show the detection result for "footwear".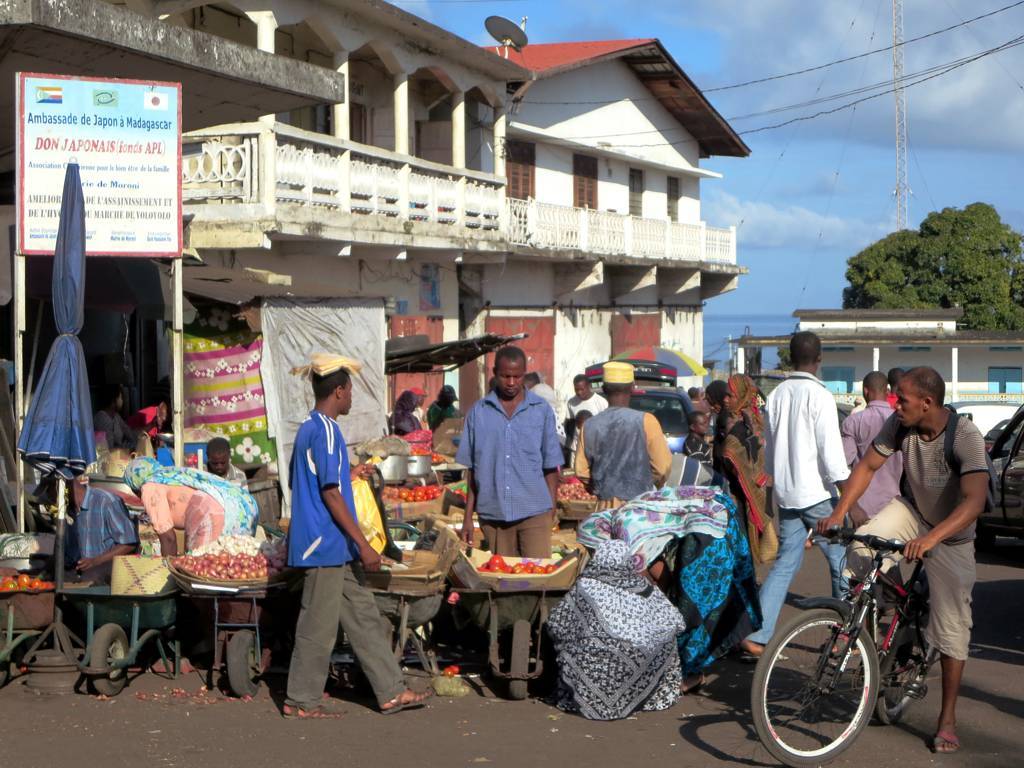
l=821, t=640, r=860, b=657.
